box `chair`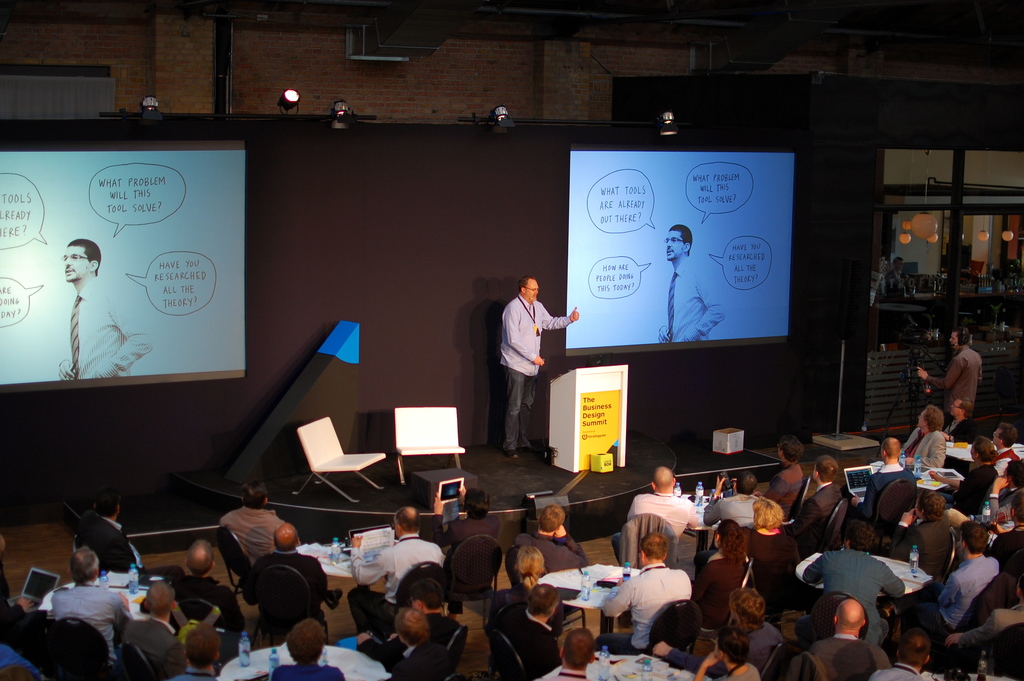
<box>44,613,110,680</box>
